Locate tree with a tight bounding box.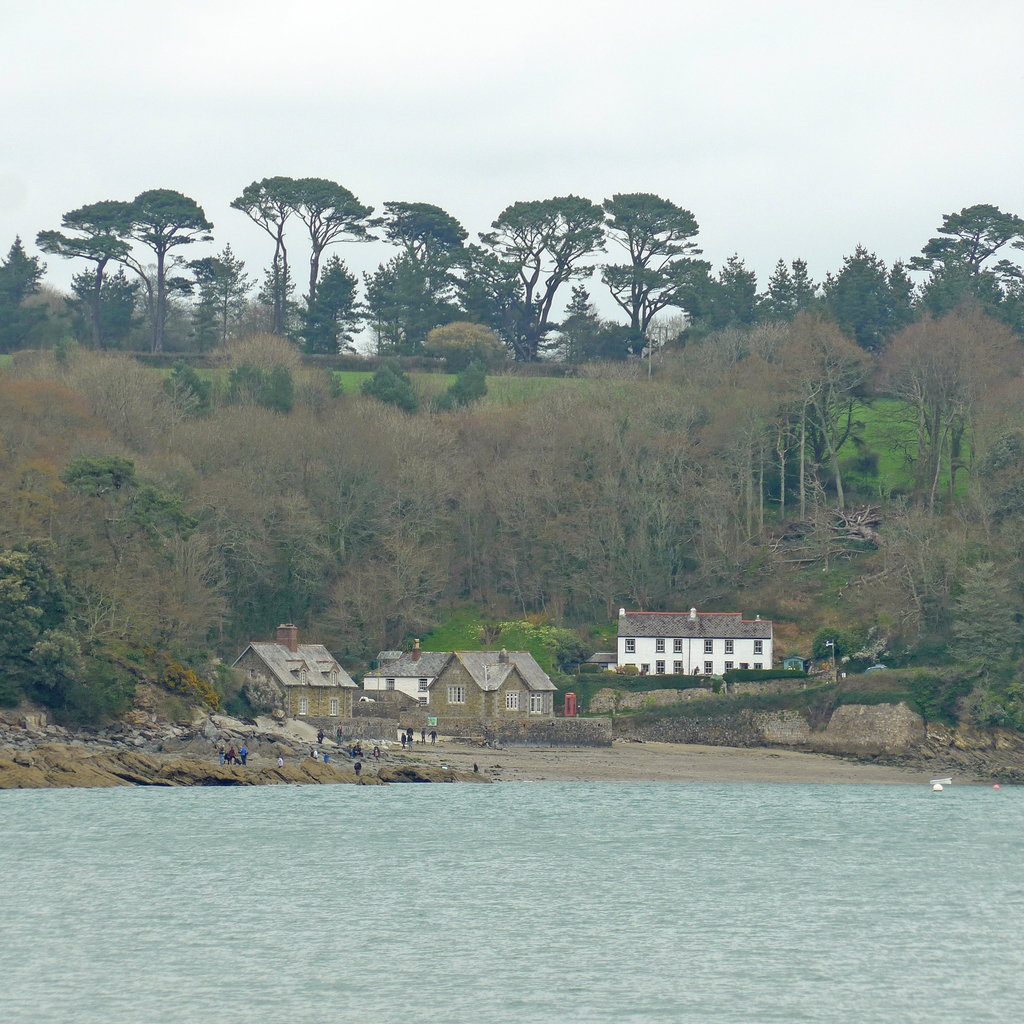
480, 184, 604, 373.
